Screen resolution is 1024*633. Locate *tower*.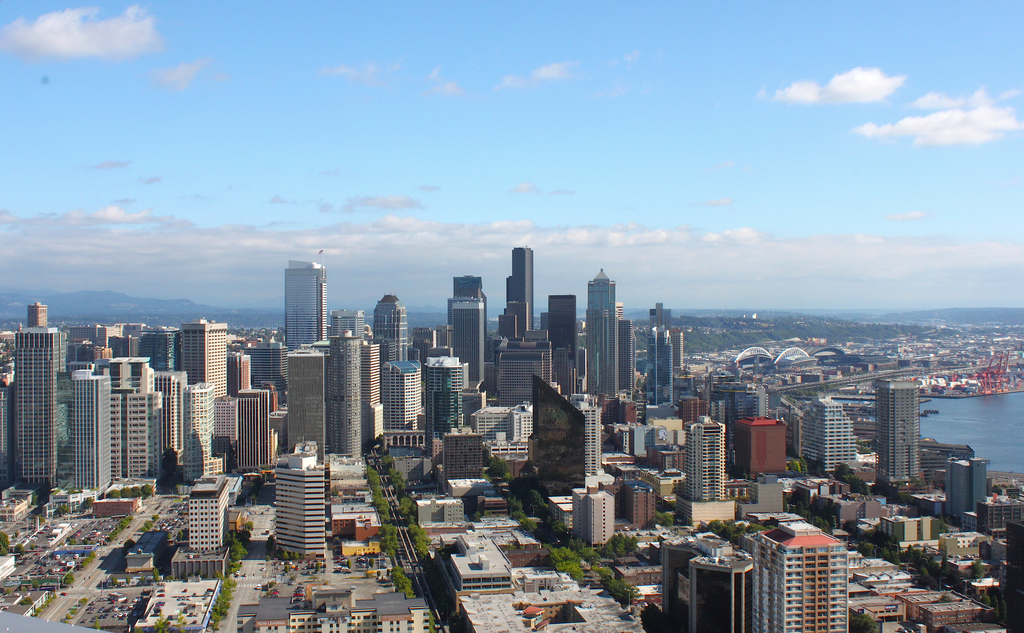
572, 491, 620, 544.
